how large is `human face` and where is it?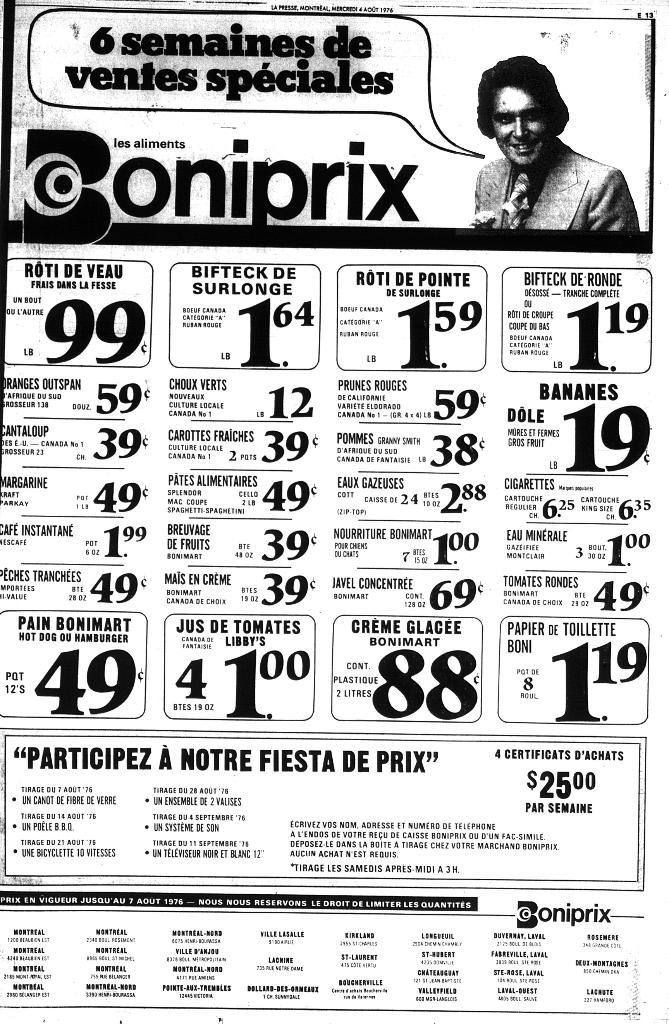
Bounding box: [left=492, top=83, right=554, bottom=166].
